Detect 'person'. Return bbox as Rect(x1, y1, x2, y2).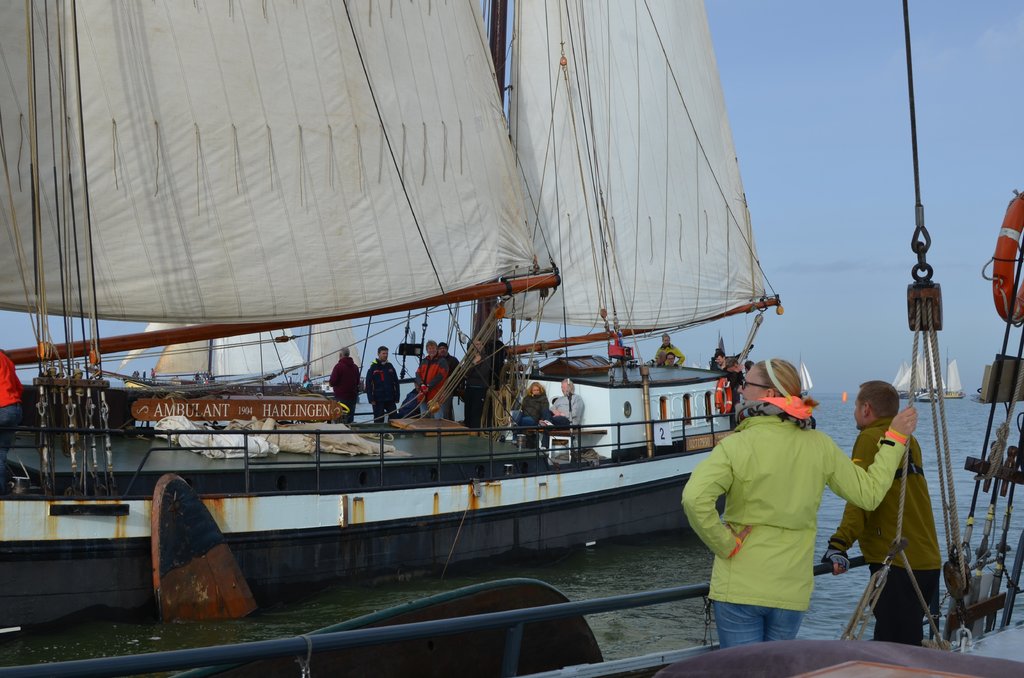
Rect(506, 377, 553, 426).
